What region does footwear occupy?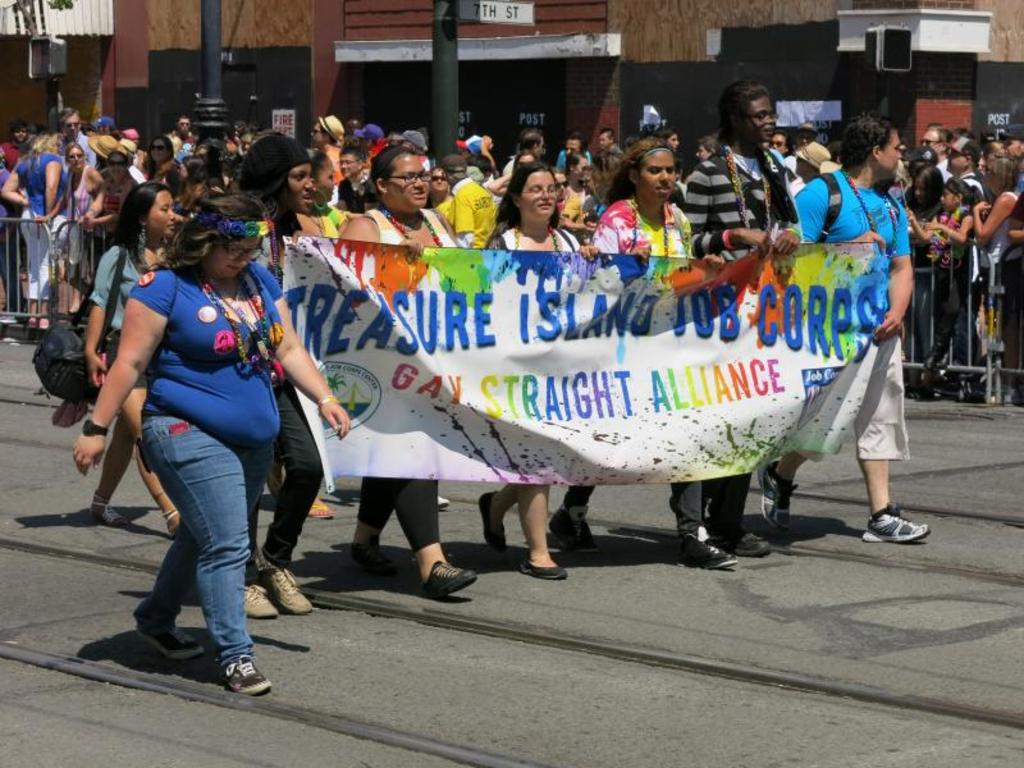
<box>127,603,198,658</box>.
